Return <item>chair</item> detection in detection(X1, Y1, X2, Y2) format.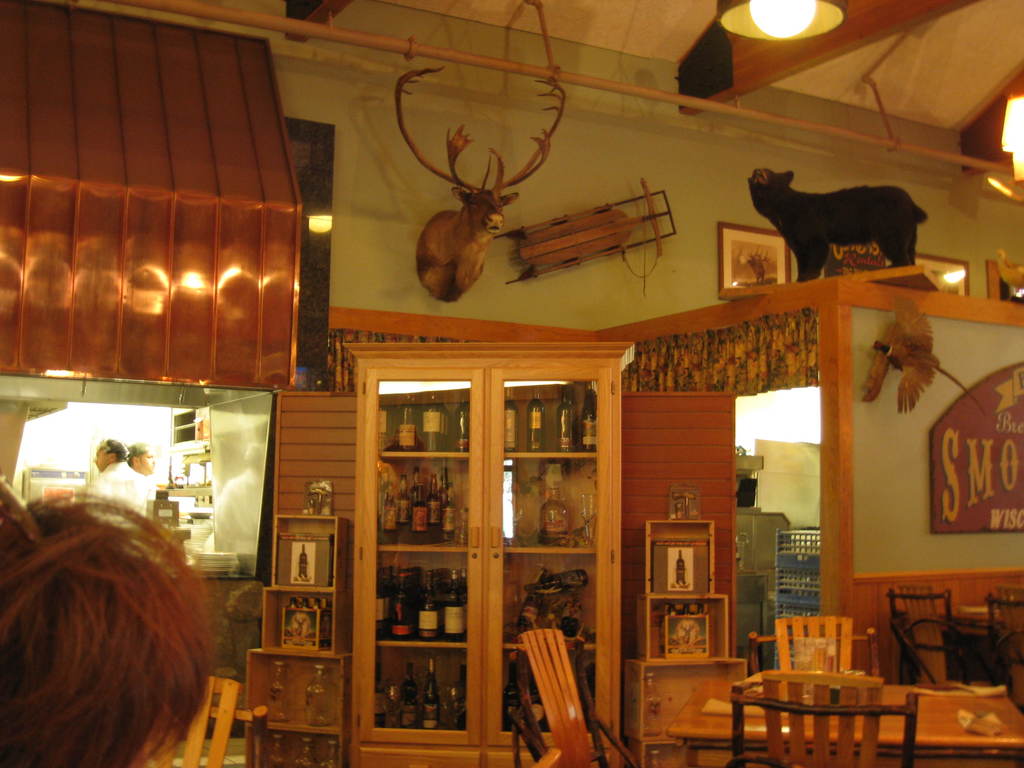
detection(729, 632, 909, 765).
